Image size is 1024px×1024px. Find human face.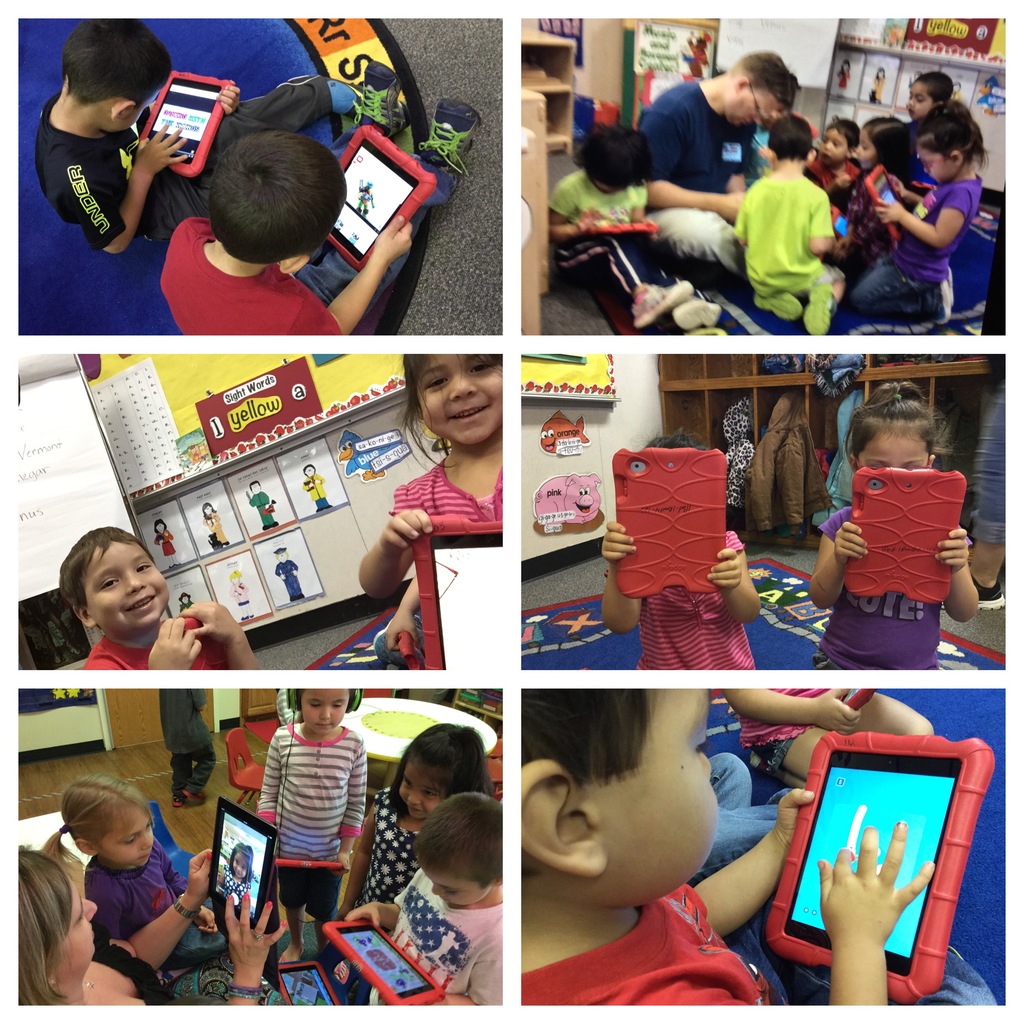
95:808:154:870.
